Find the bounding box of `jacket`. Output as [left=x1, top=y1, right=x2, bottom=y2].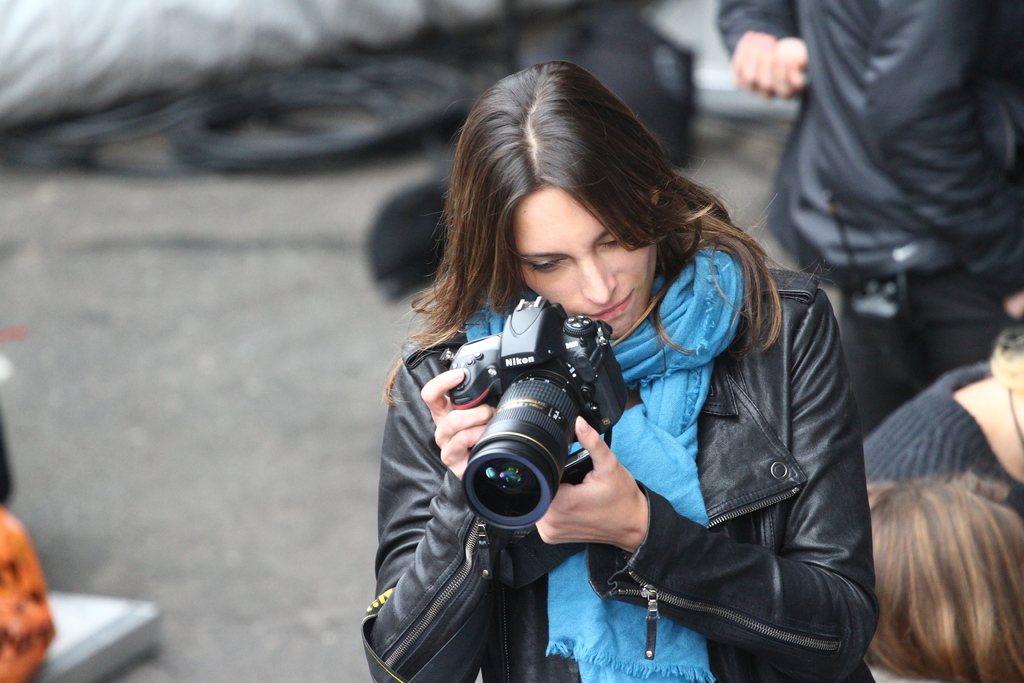
[left=353, top=185, right=864, bottom=672].
